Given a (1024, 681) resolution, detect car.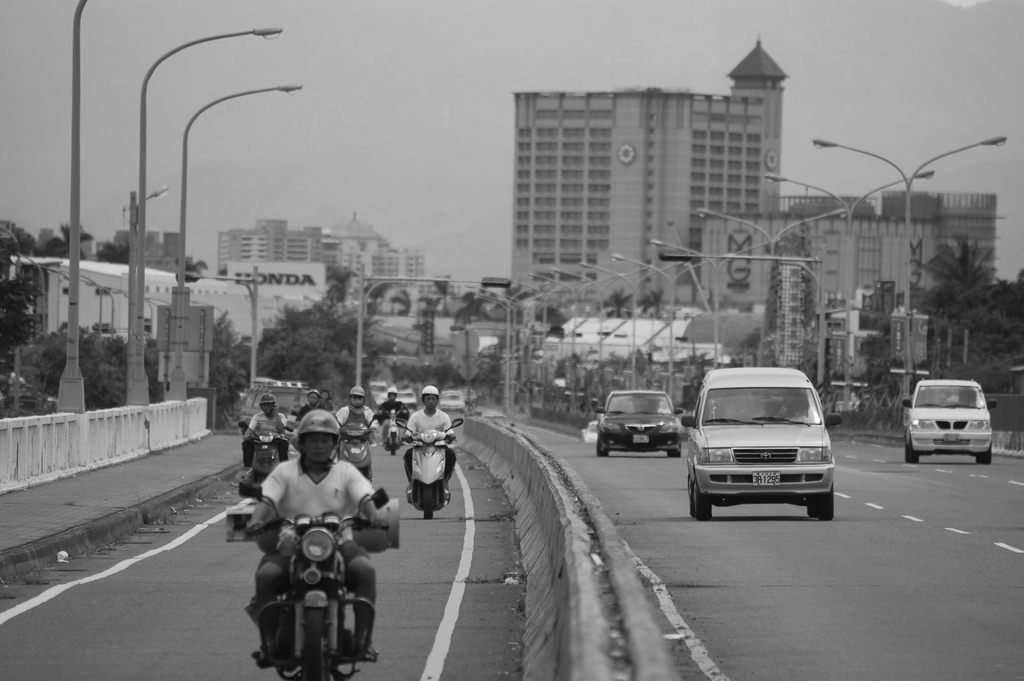
<box>370,379,388,402</box>.
